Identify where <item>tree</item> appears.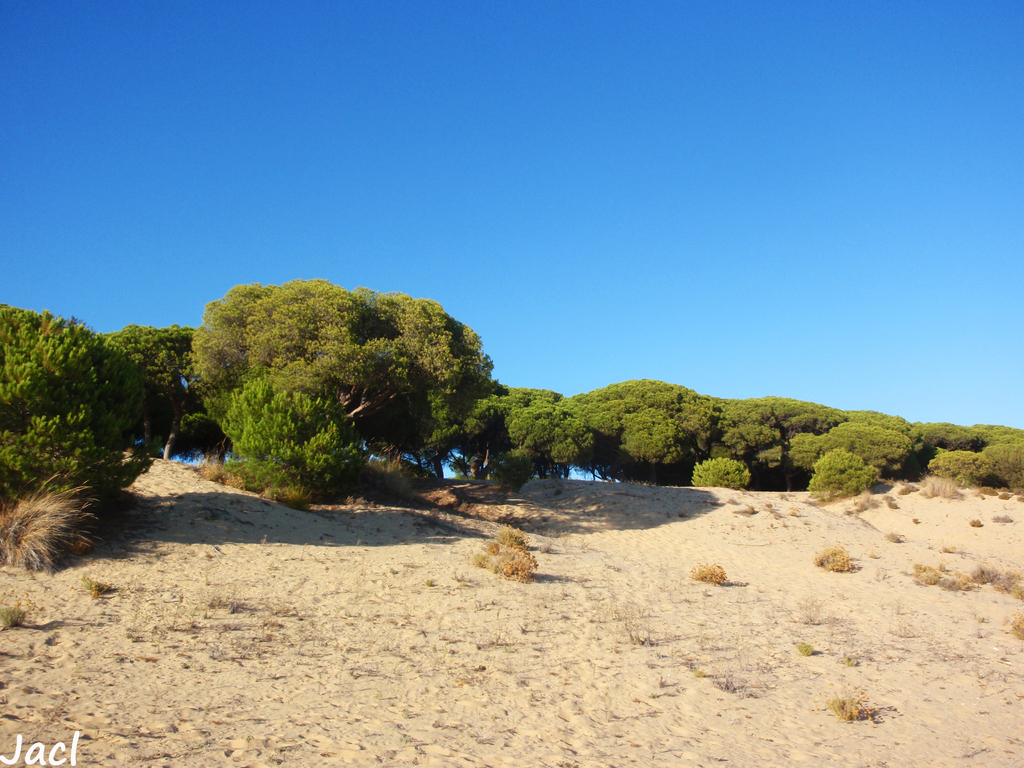
Appears at l=175, t=276, r=500, b=465.
